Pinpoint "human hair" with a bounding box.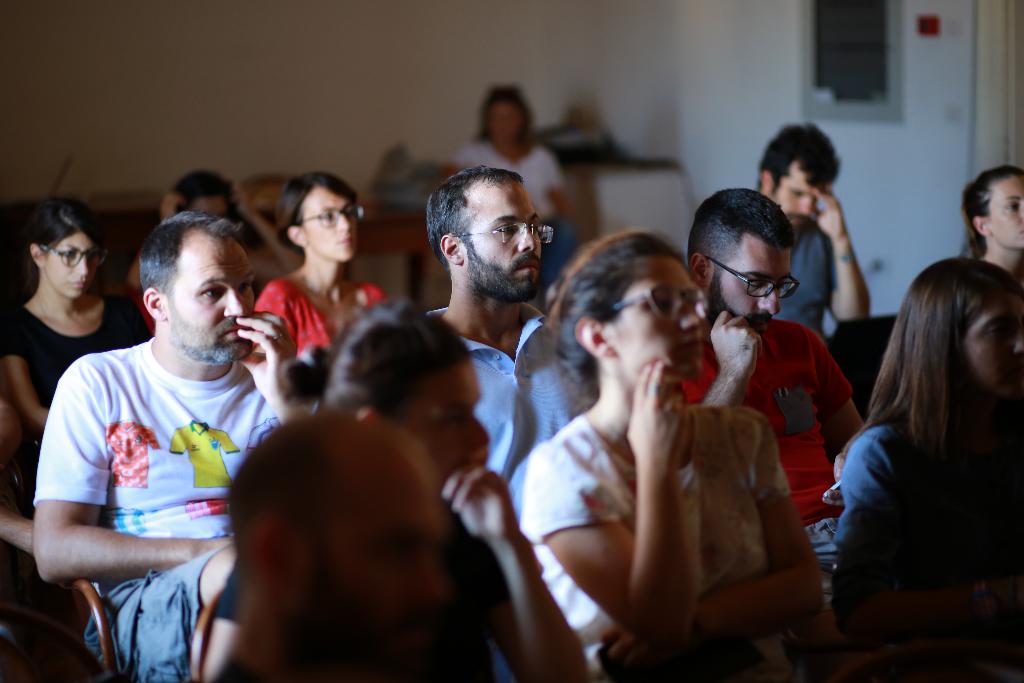
(161, 168, 243, 223).
